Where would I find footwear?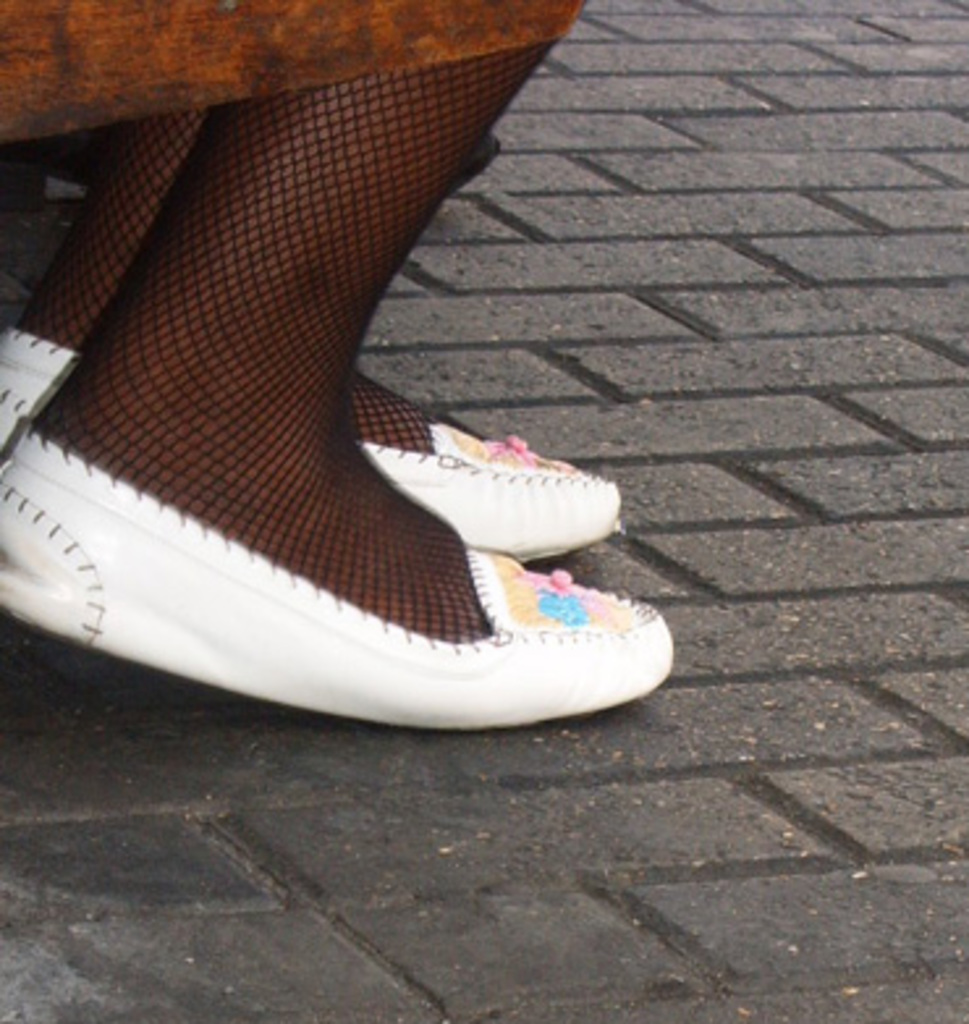
At [left=21, top=343, right=681, bottom=731].
